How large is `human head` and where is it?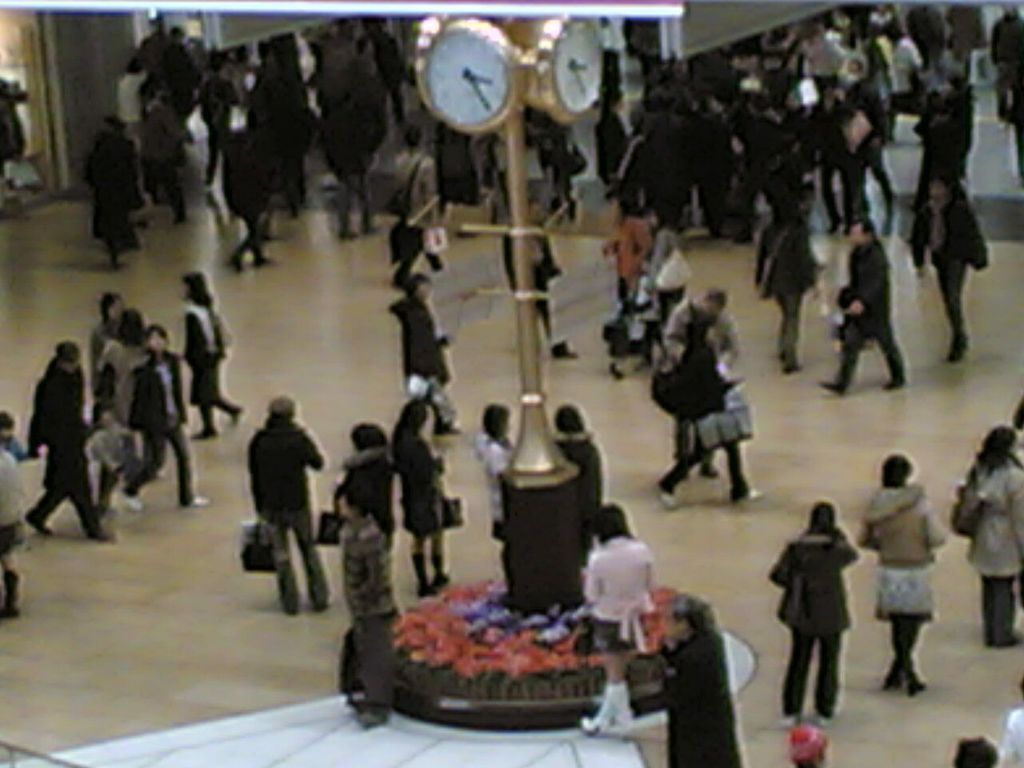
Bounding box: {"x1": 334, "y1": 480, "x2": 369, "y2": 520}.
